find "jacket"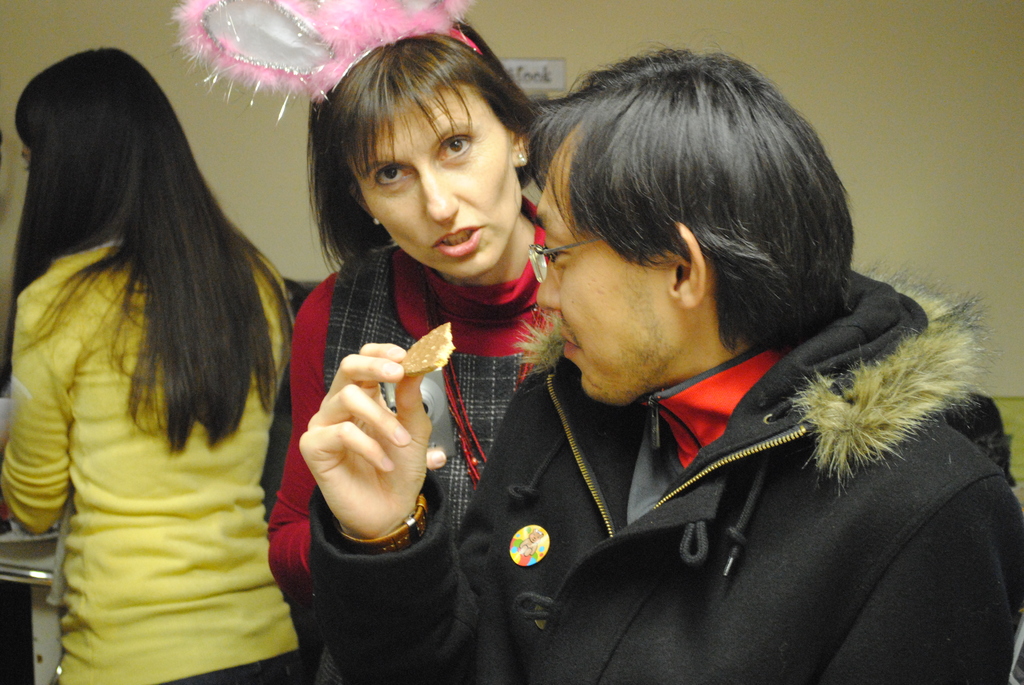
crop(324, 244, 522, 541)
